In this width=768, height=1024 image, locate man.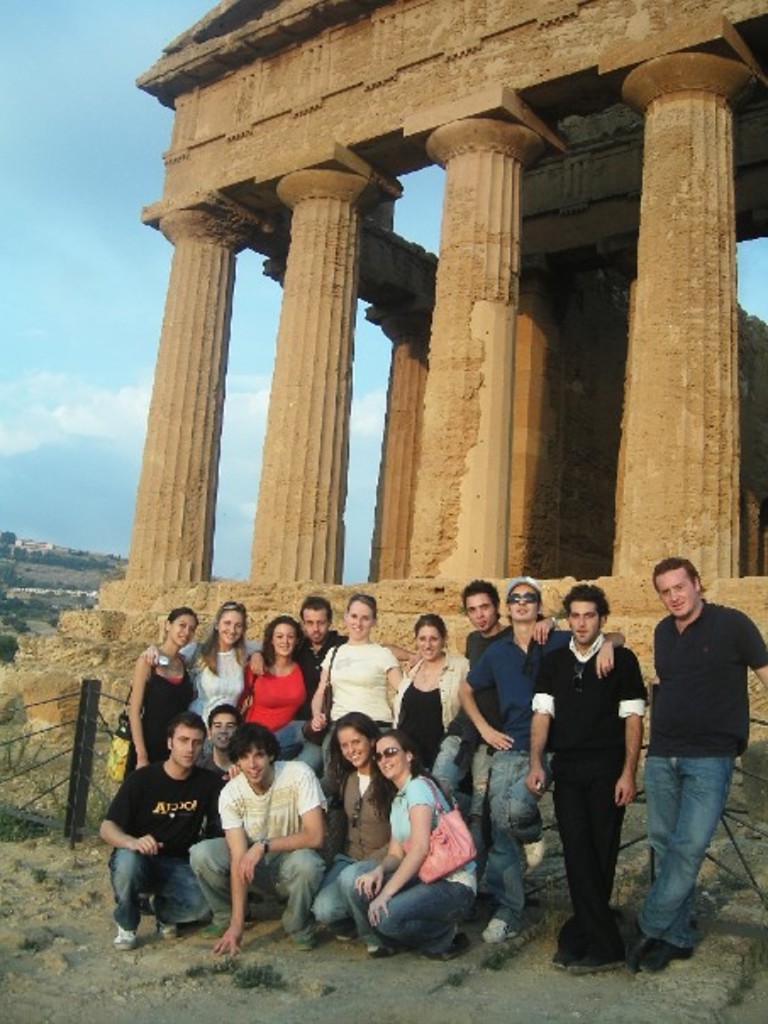
Bounding box: <bbox>451, 578, 629, 944</bbox>.
